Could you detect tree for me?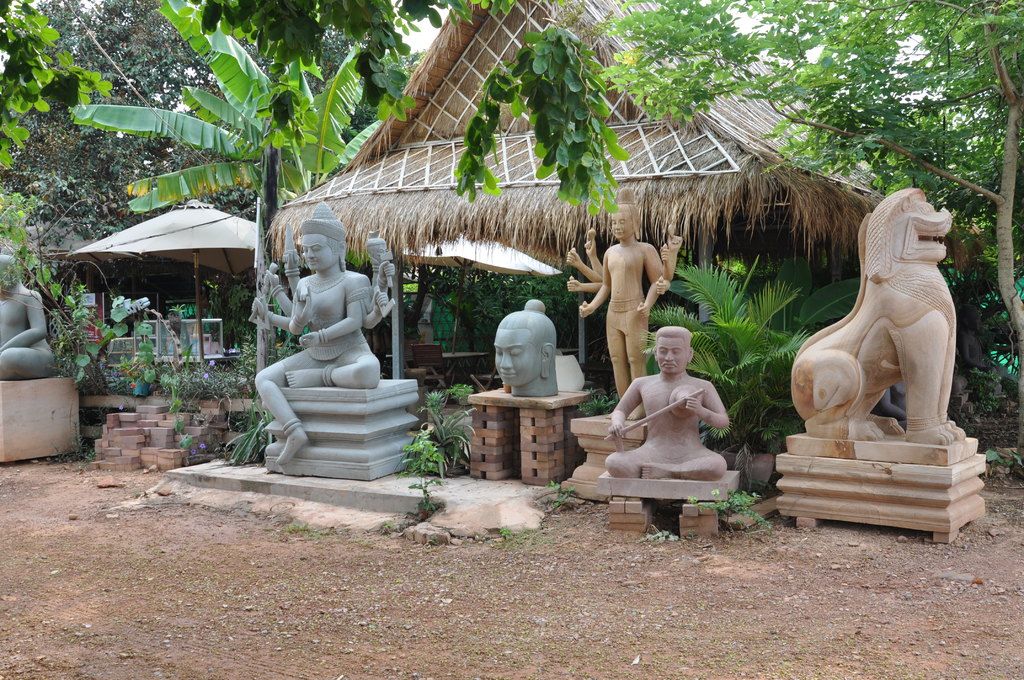
Detection result: 605,0,1023,287.
